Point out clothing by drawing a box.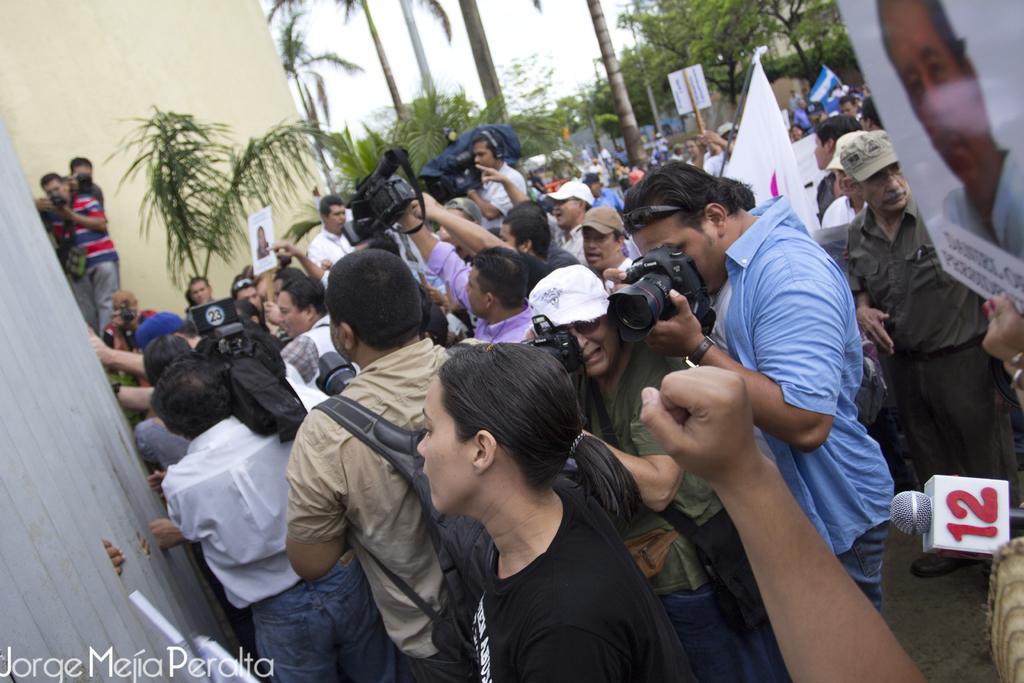
box=[303, 224, 362, 283].
